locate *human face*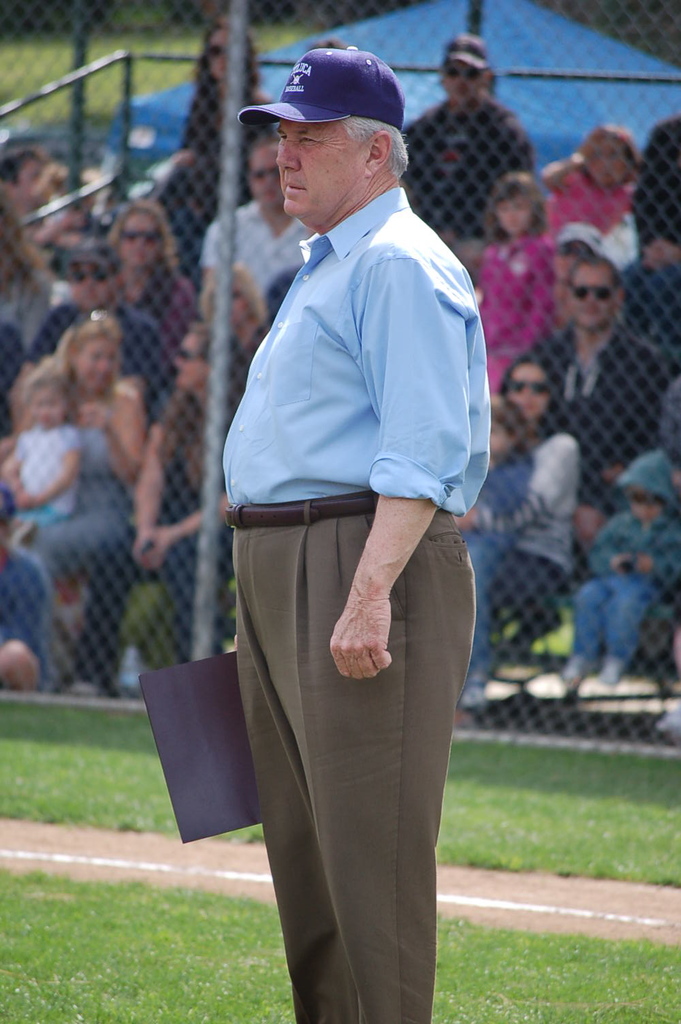
box(506, 364, 547, 420)
